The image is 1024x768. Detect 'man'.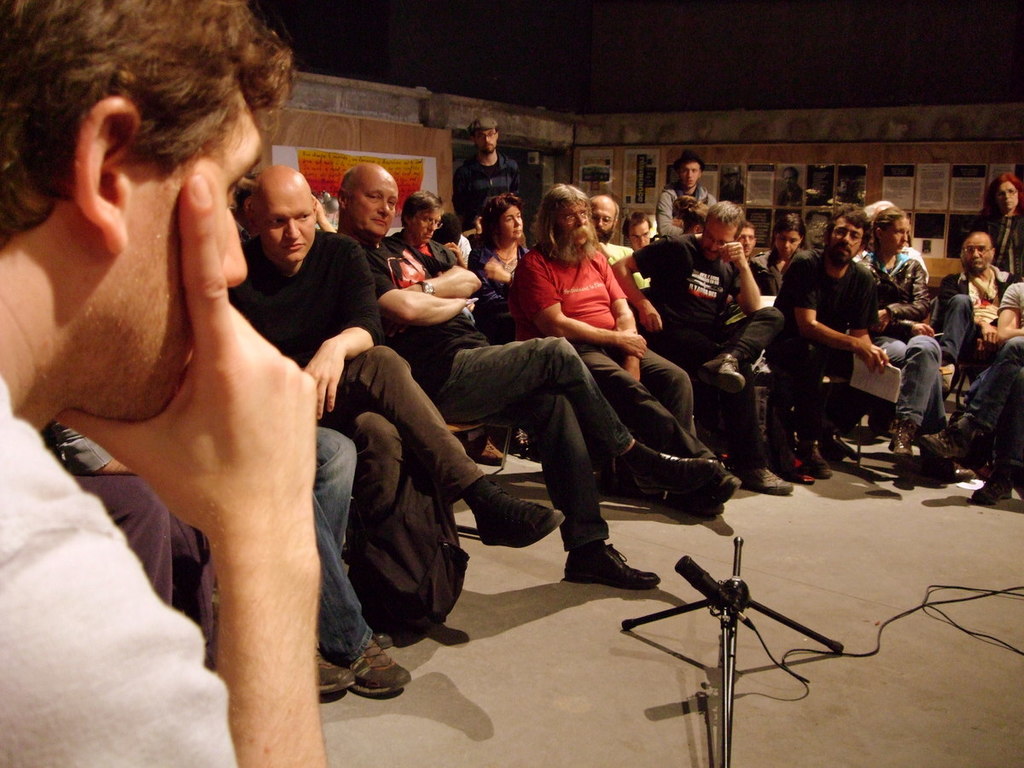
Detection: bbox=[228, 162, 562, 640].
